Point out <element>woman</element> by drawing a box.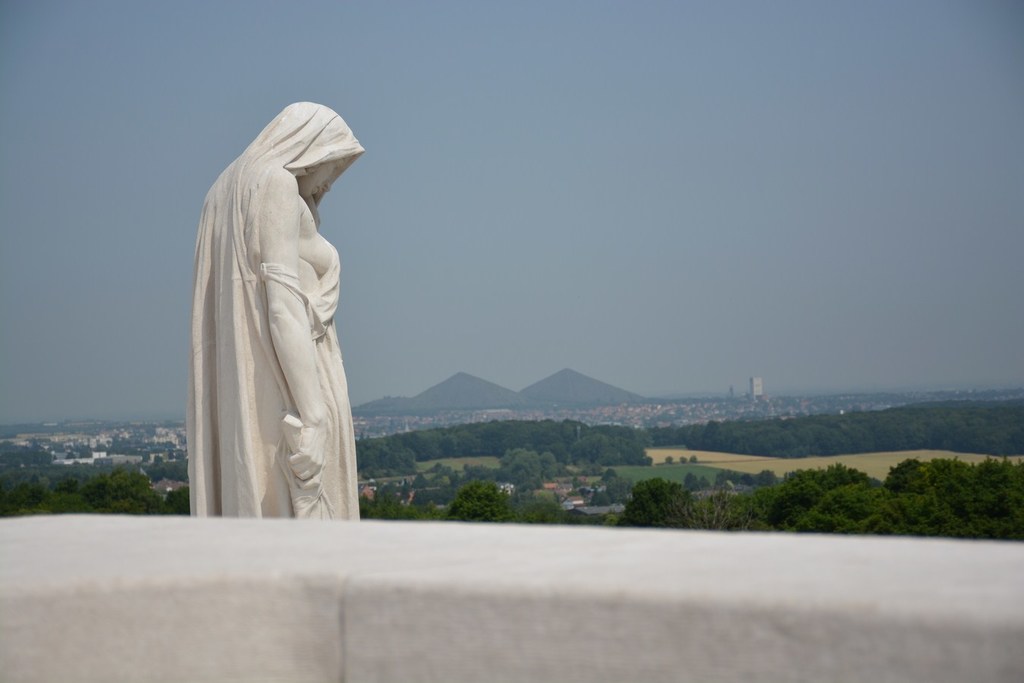
<bbox>172, 92, 375, 530</bbox>.
